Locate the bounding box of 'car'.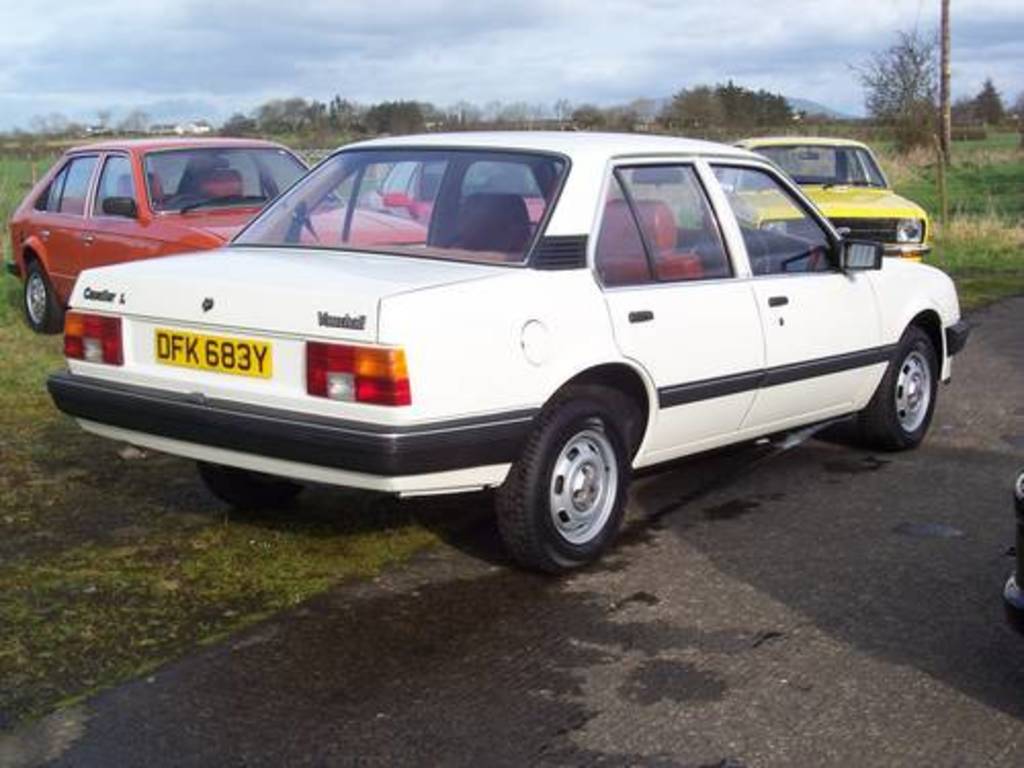
Bounding box: bbox=(0, 127, 428, 332).
